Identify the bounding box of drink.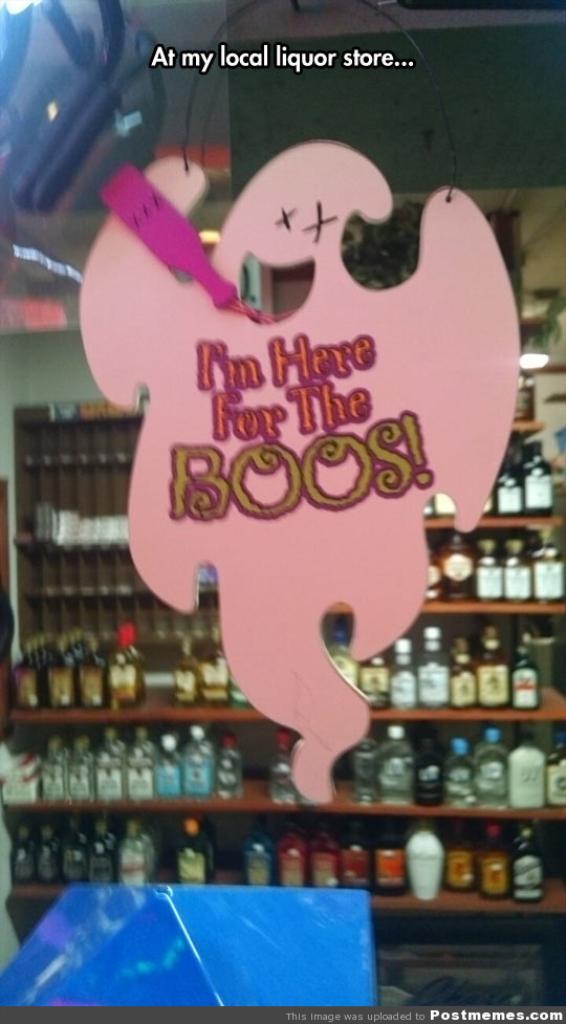
(left=63, top=828, right=86, bottom=879).
